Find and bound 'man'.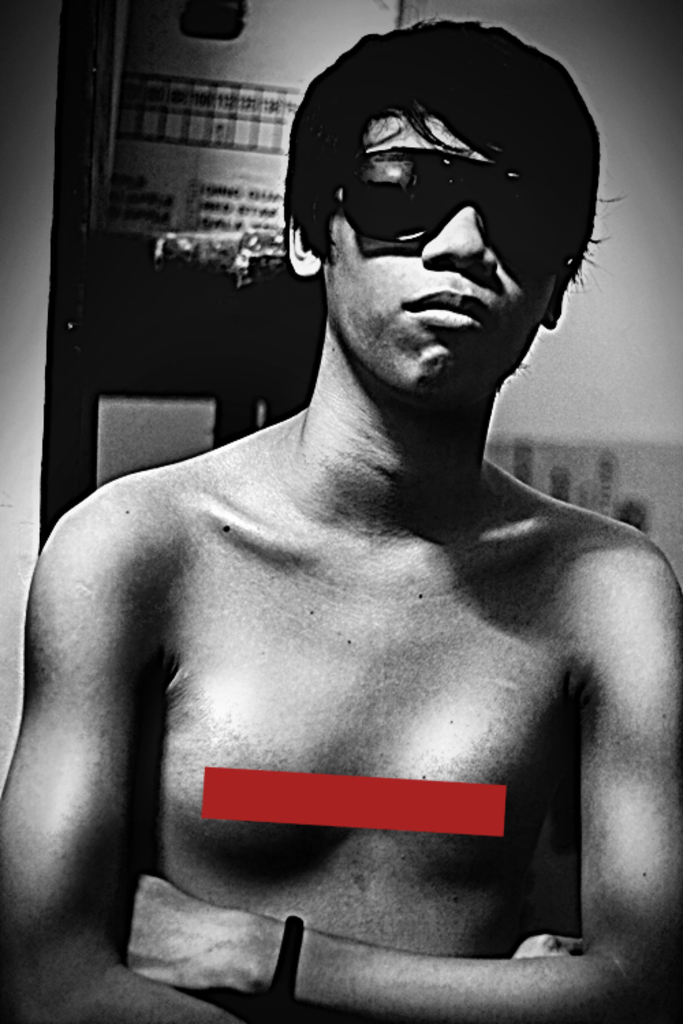
Bound: Rect(0, 10, 682, 1023).
